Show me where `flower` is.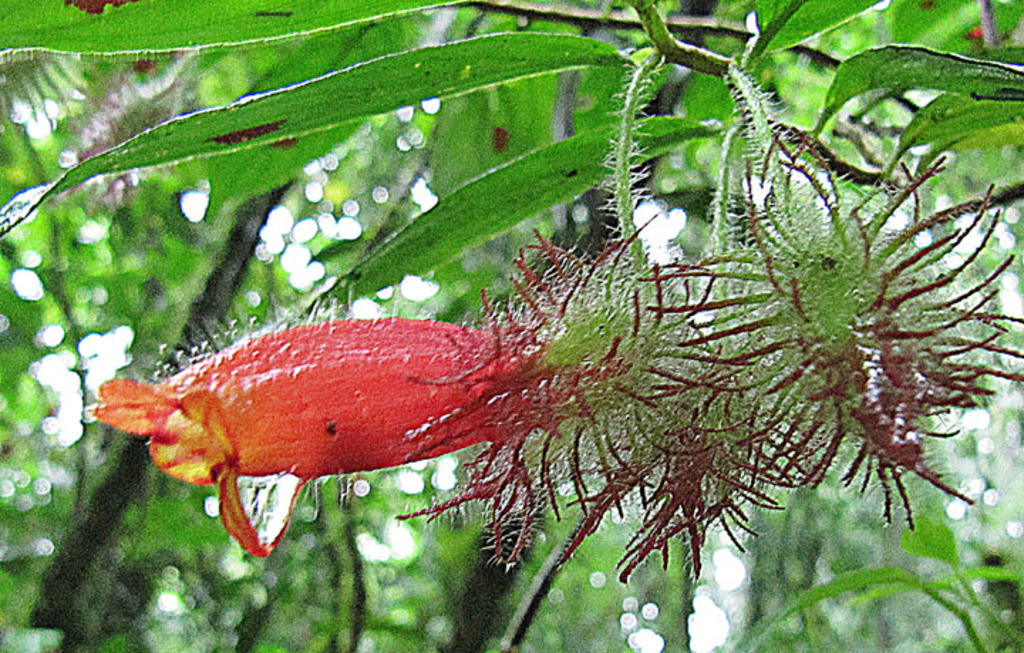
`flower` is at detection(402, 223, 789, 575).
